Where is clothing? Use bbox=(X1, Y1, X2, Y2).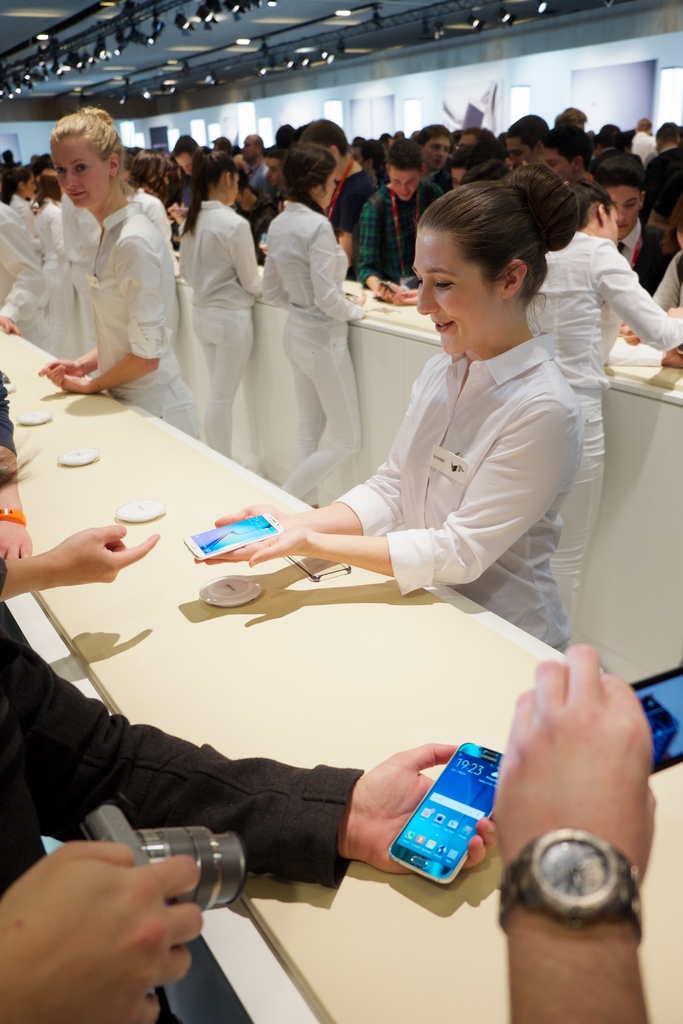
bbox=(523, 234, 682, 615).
